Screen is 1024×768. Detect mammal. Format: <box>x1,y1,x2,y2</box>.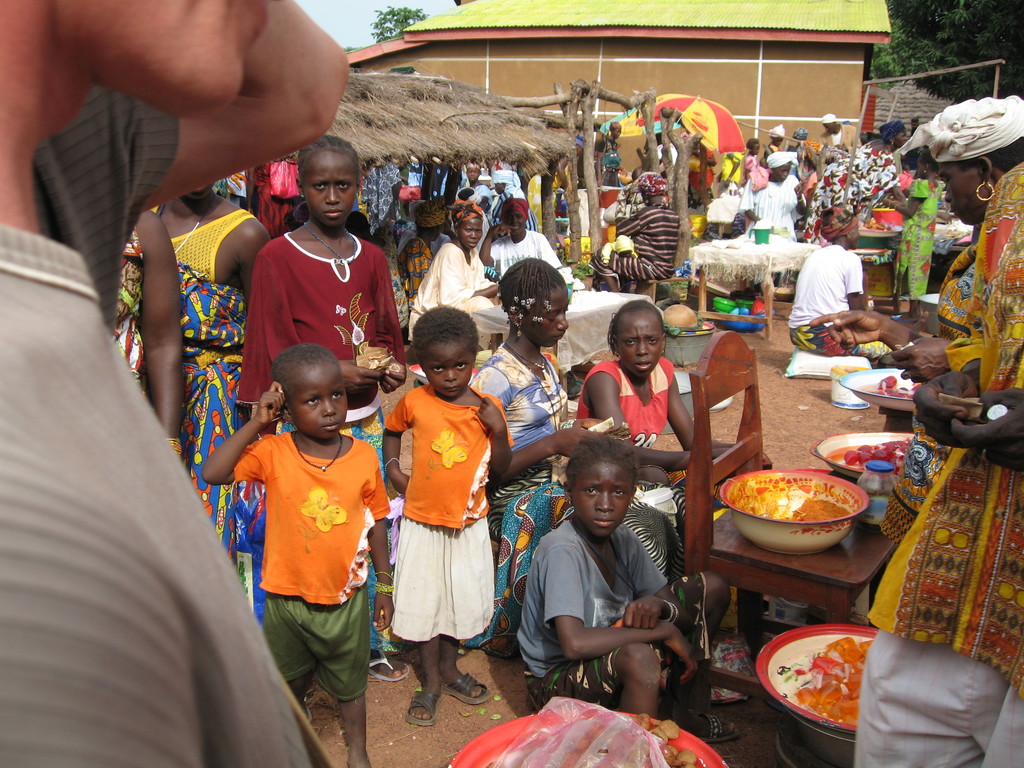
<box>518,438,743,745</box>.
